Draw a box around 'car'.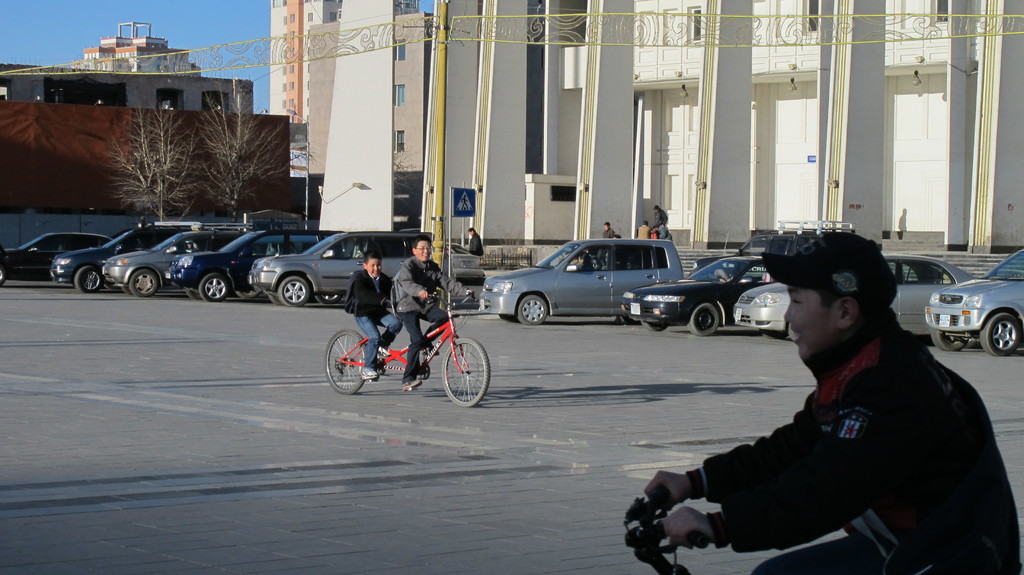
locate(732, 251, 979, 340).
